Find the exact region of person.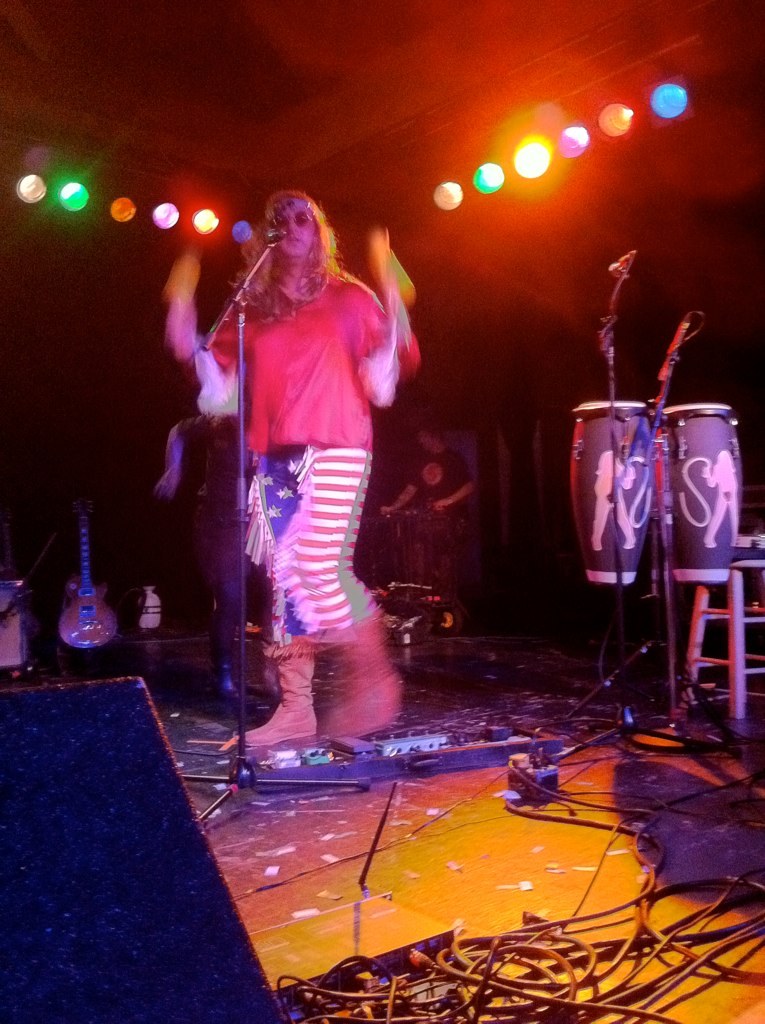
Exact region: [206, 186, 421, 746].
